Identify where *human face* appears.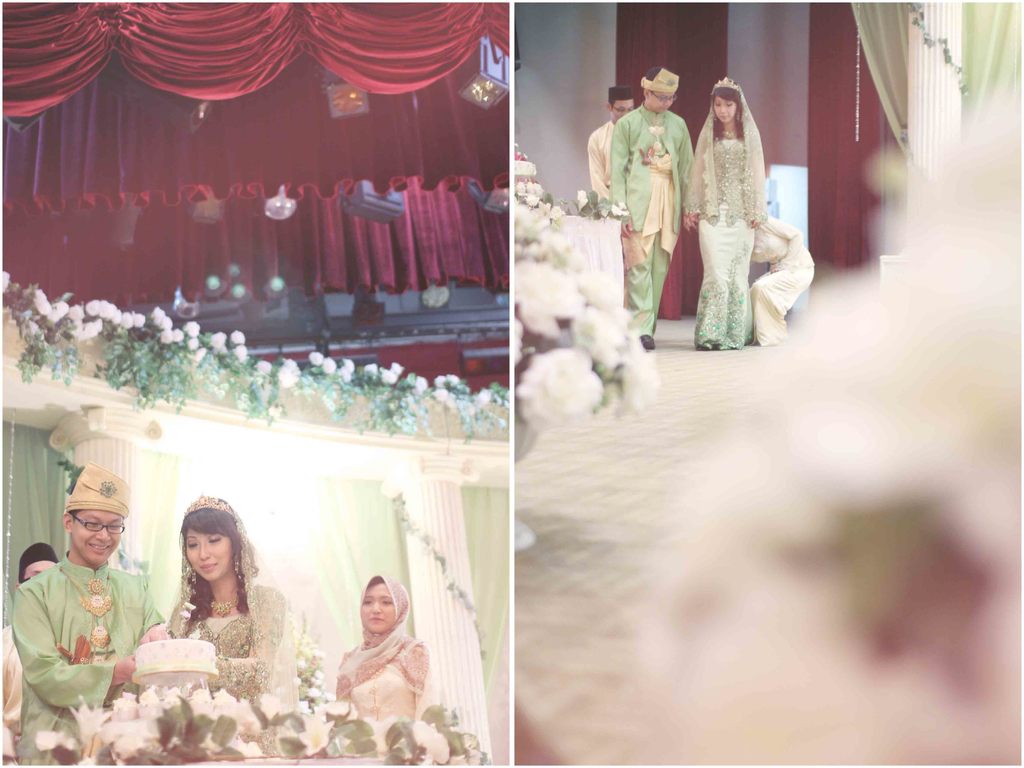
Appears at BBox(713, 95, 740, 124).
